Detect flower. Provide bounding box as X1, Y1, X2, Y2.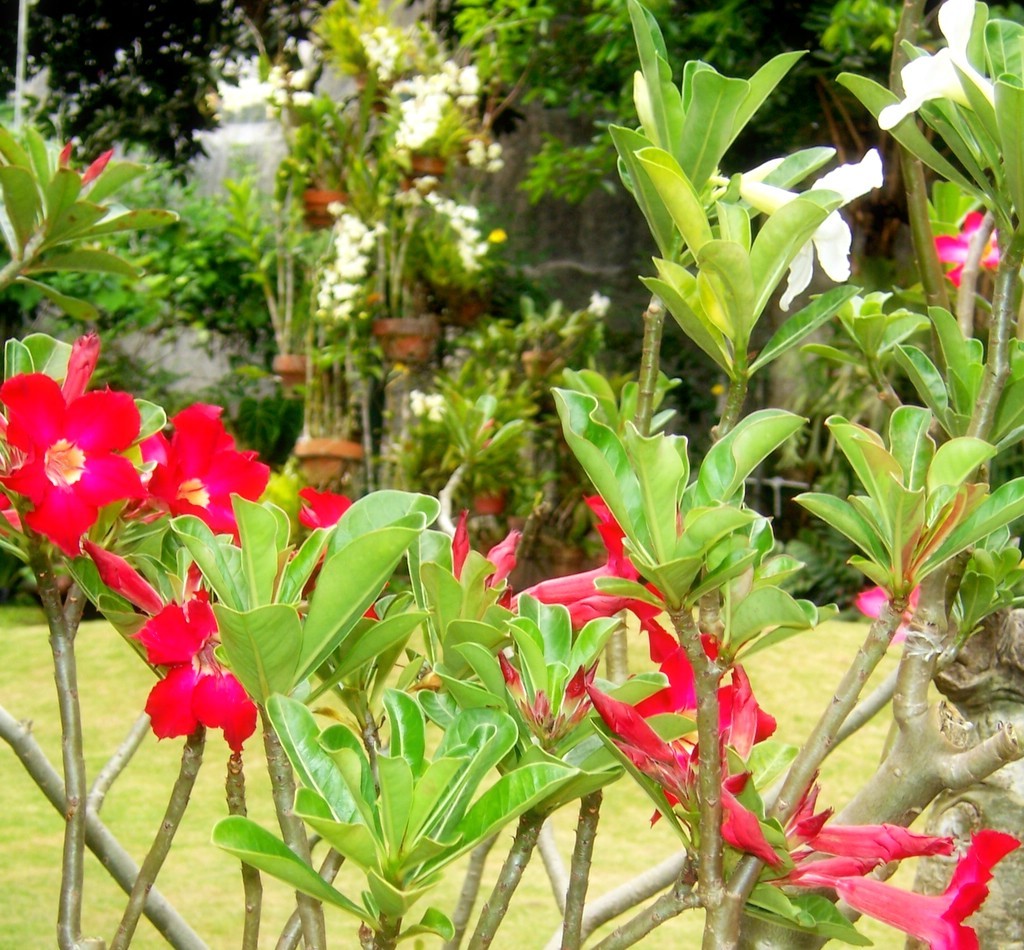
121, 593, 247, 776.
